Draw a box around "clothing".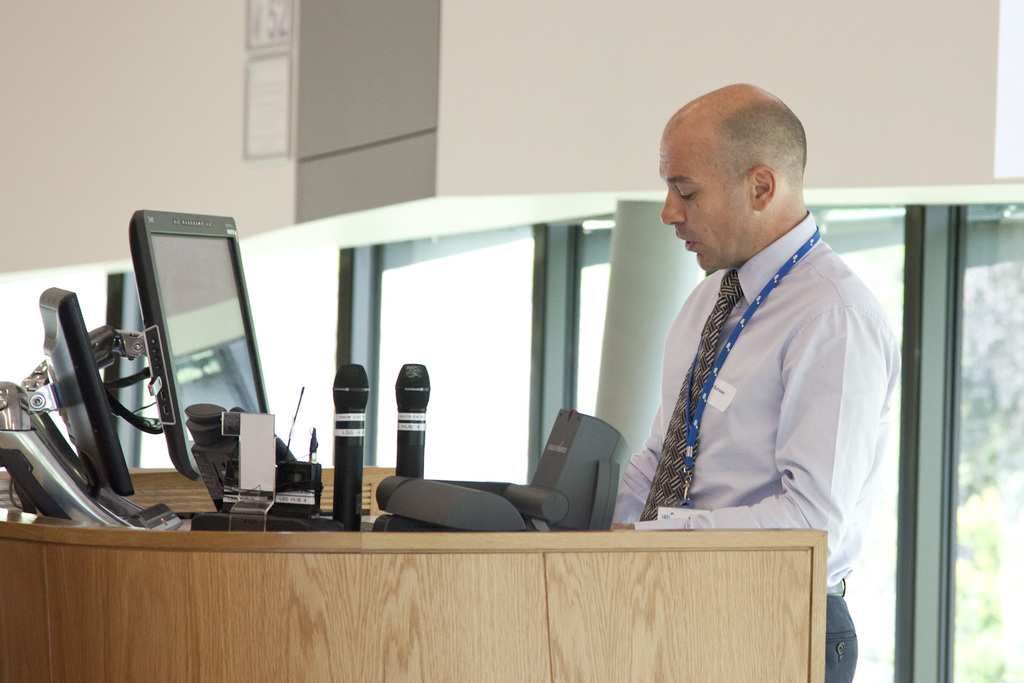
x1=639, y1=207, x2=894, y2=576.
